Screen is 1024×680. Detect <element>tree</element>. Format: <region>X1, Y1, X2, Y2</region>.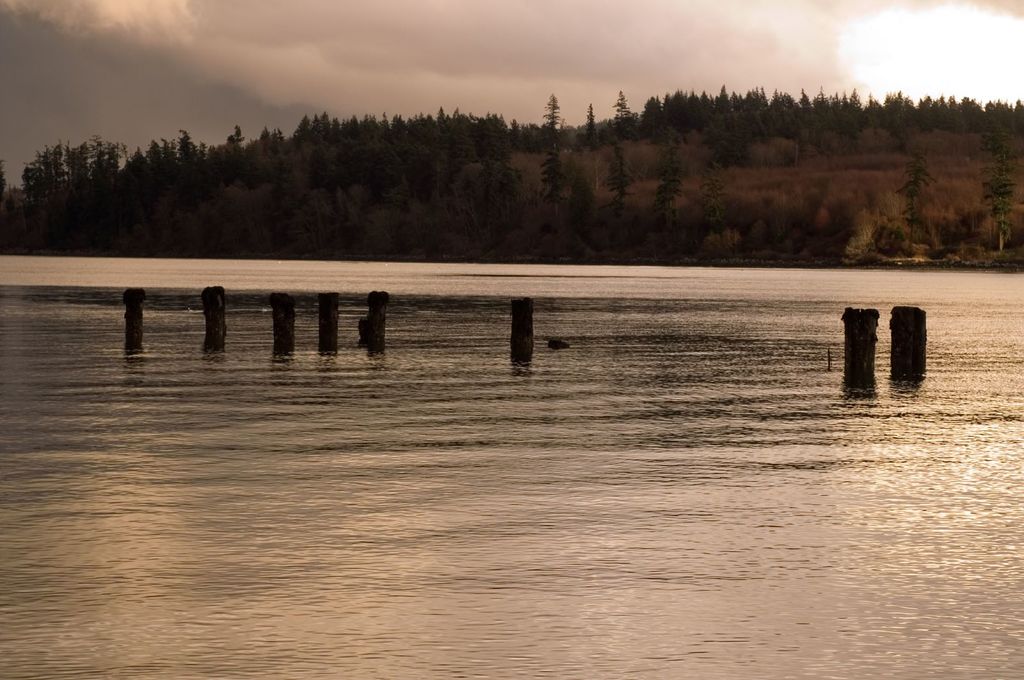
<region>650, 140, 686, 246</region>.
